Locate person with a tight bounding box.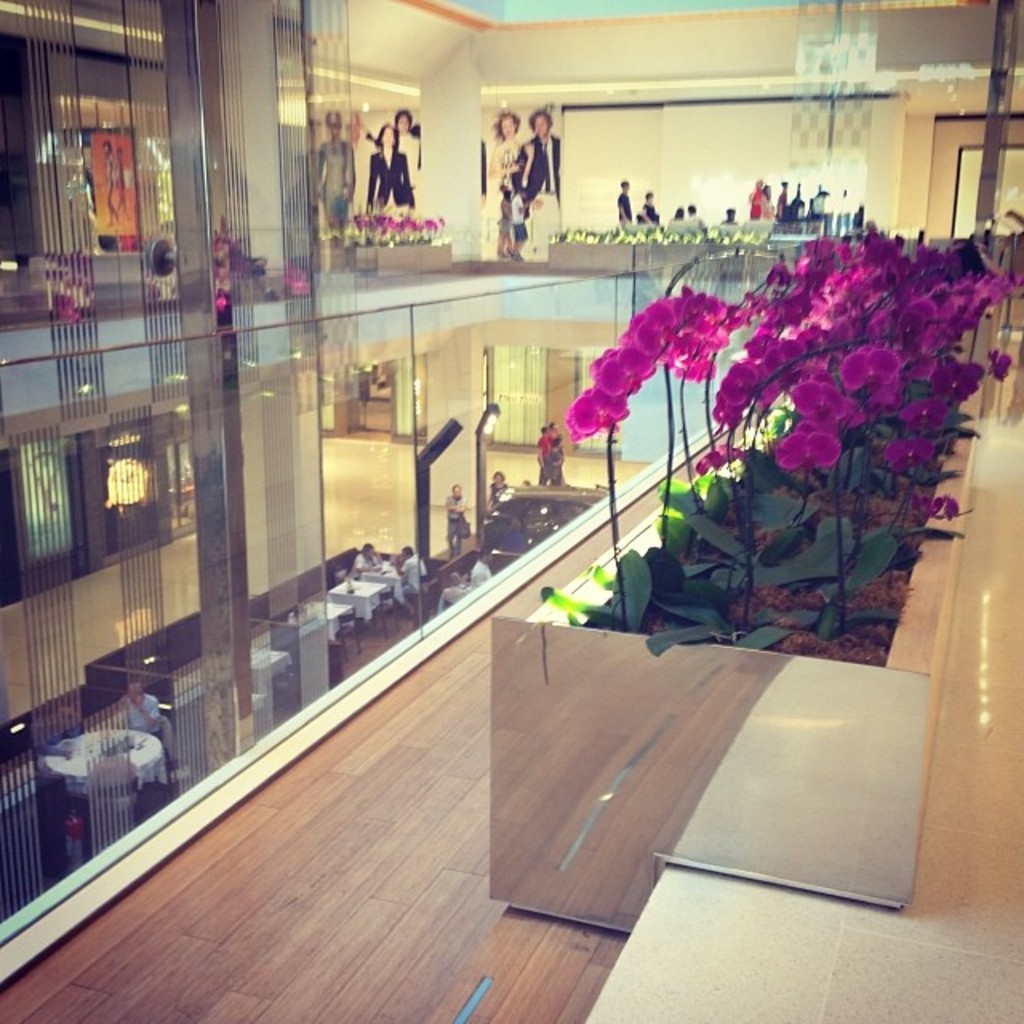
(360,122,424,218).
